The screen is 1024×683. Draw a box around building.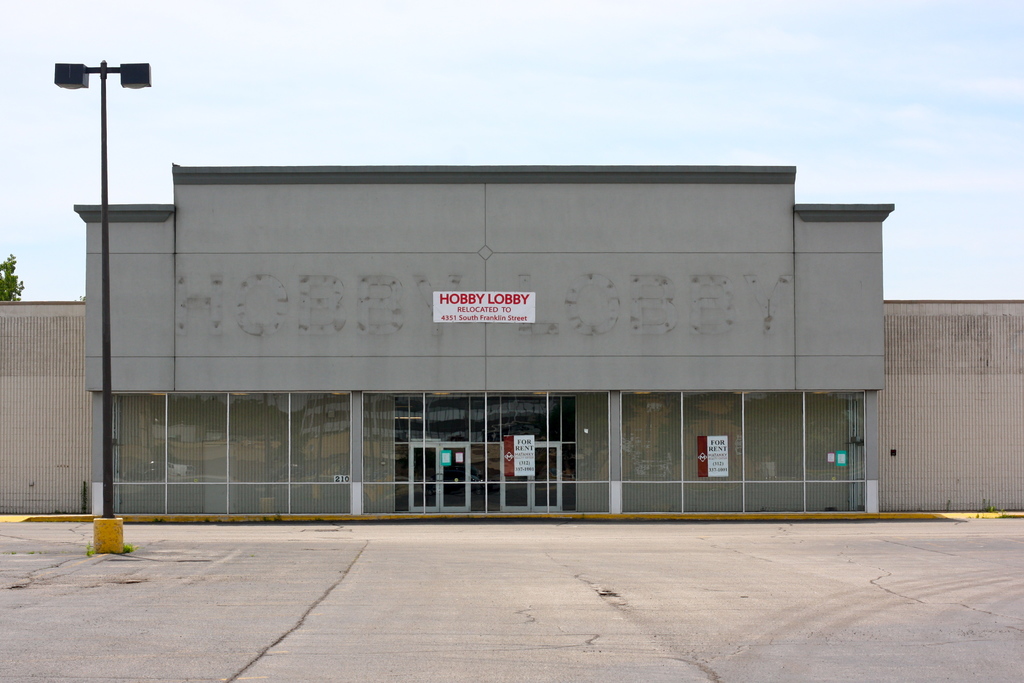
bbox=[0, 160, 1023, 514].
